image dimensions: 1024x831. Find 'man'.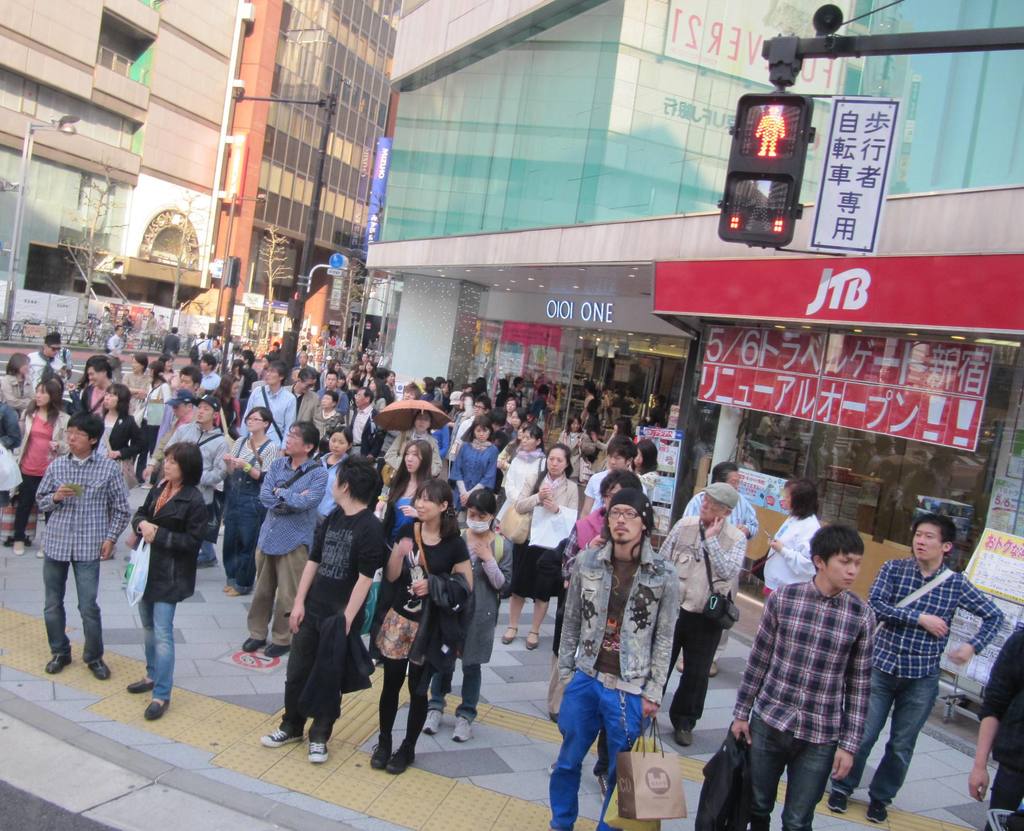
bbox=[546, 485, 683, 830].
